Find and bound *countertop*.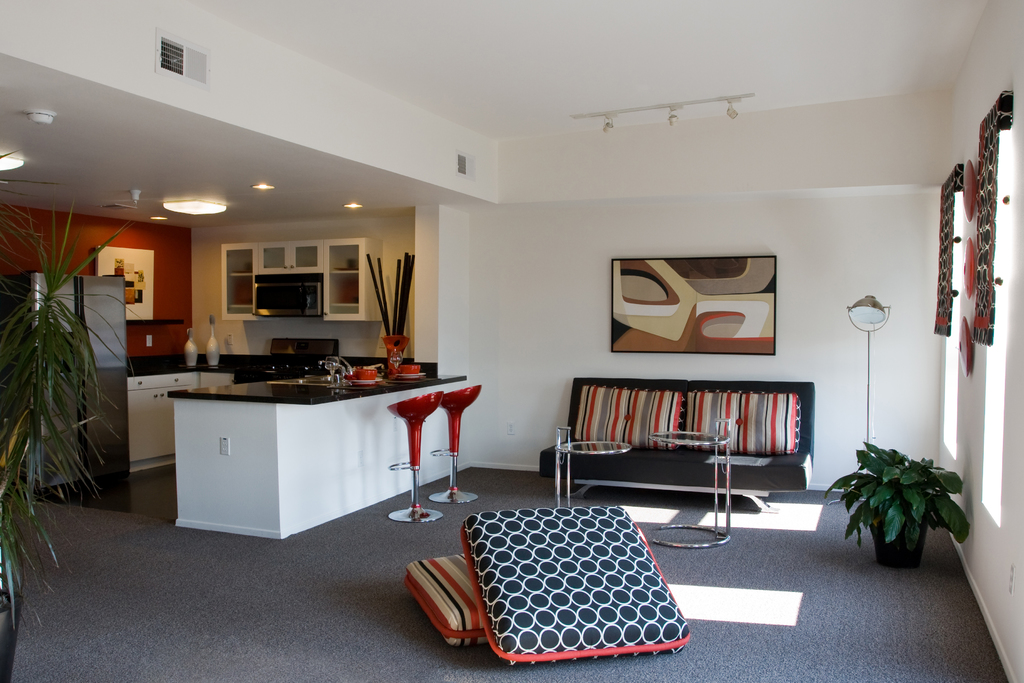
Bound: (left=166, top=368, right=467, bottom=406).
